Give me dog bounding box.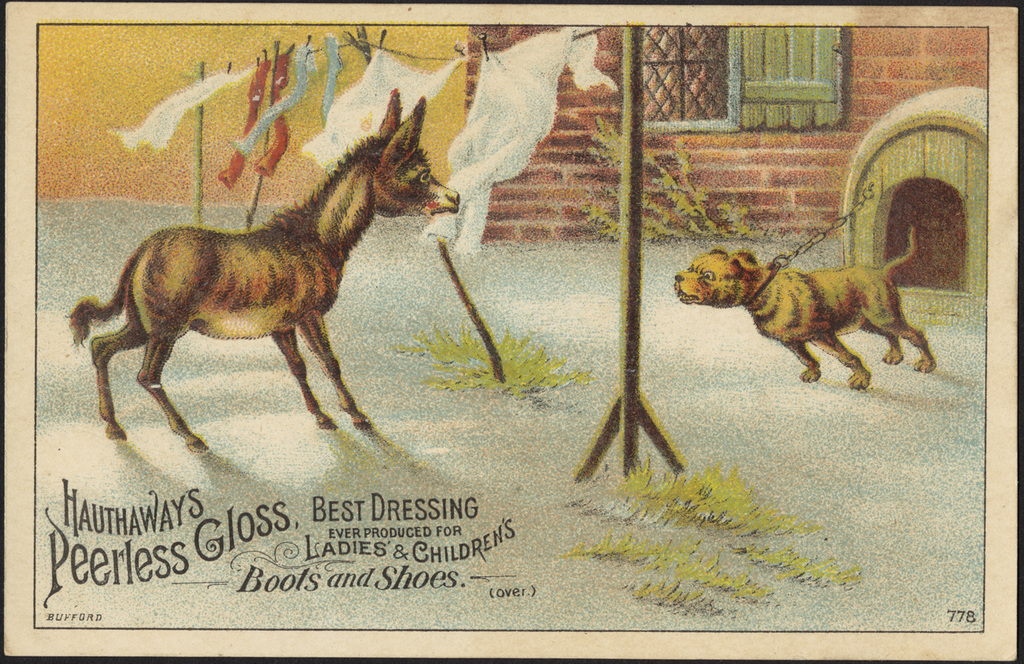
<region>66, 84, 465, 463</region>.
